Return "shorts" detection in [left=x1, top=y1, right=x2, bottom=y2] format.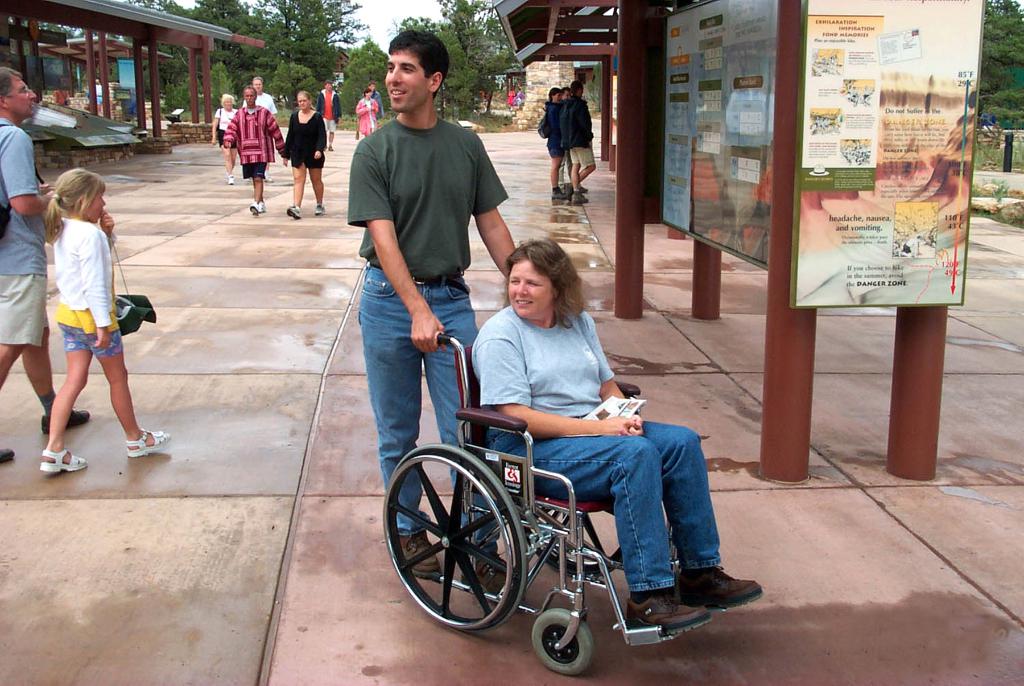
[left=543, top=142, right=566, bottom=156].
